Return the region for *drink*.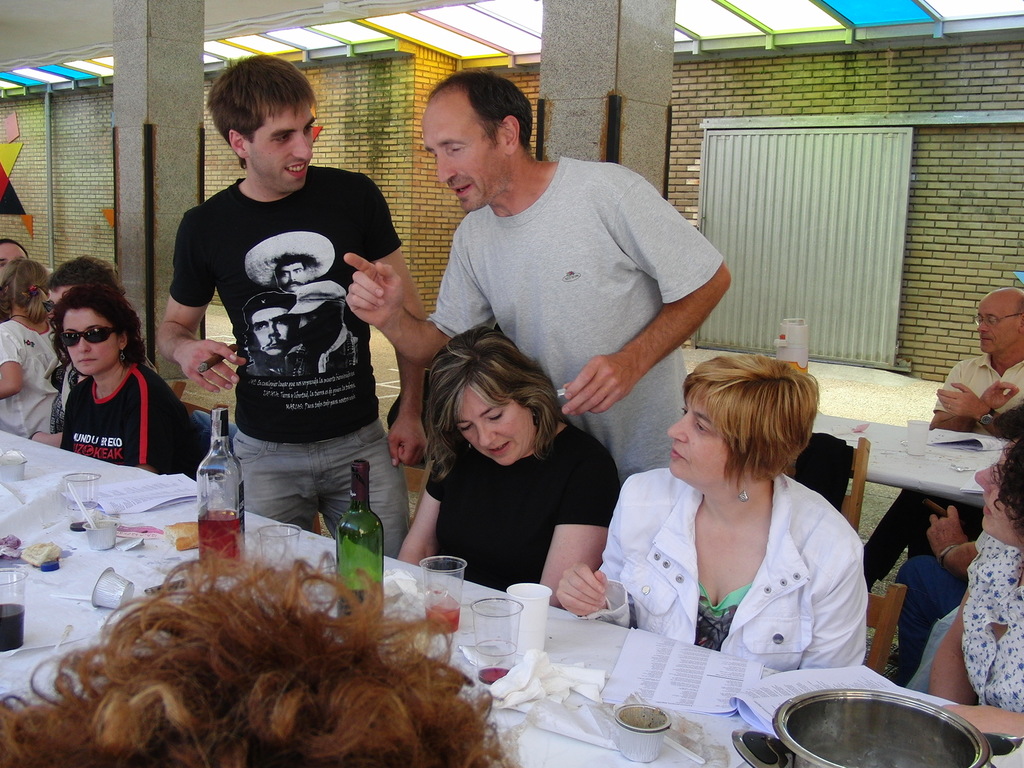
left=425, top=603, right=461, bottom=635.
